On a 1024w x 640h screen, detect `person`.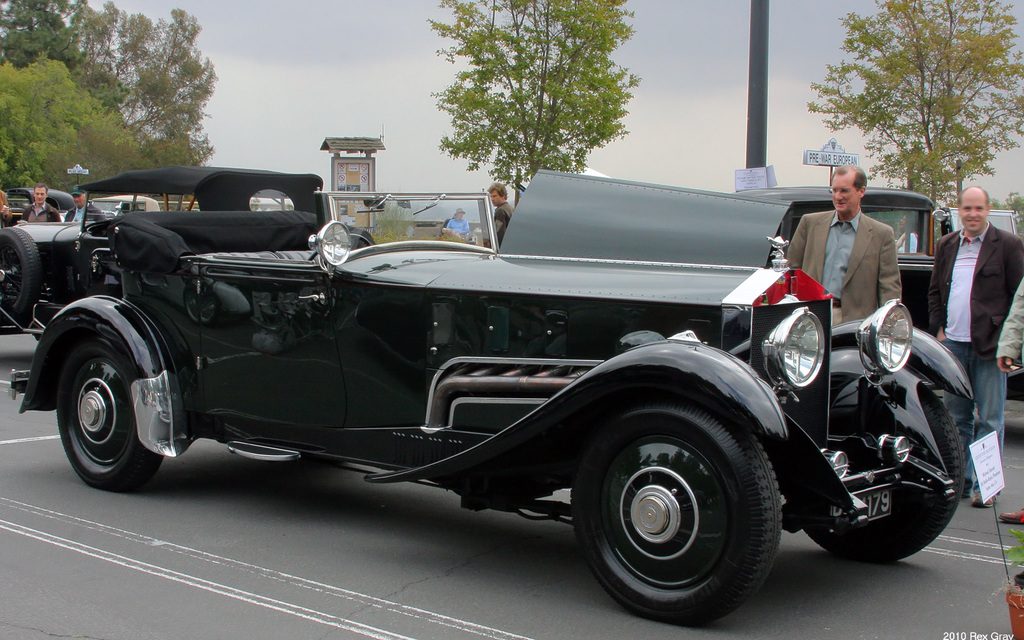
930,188,1023,506.
